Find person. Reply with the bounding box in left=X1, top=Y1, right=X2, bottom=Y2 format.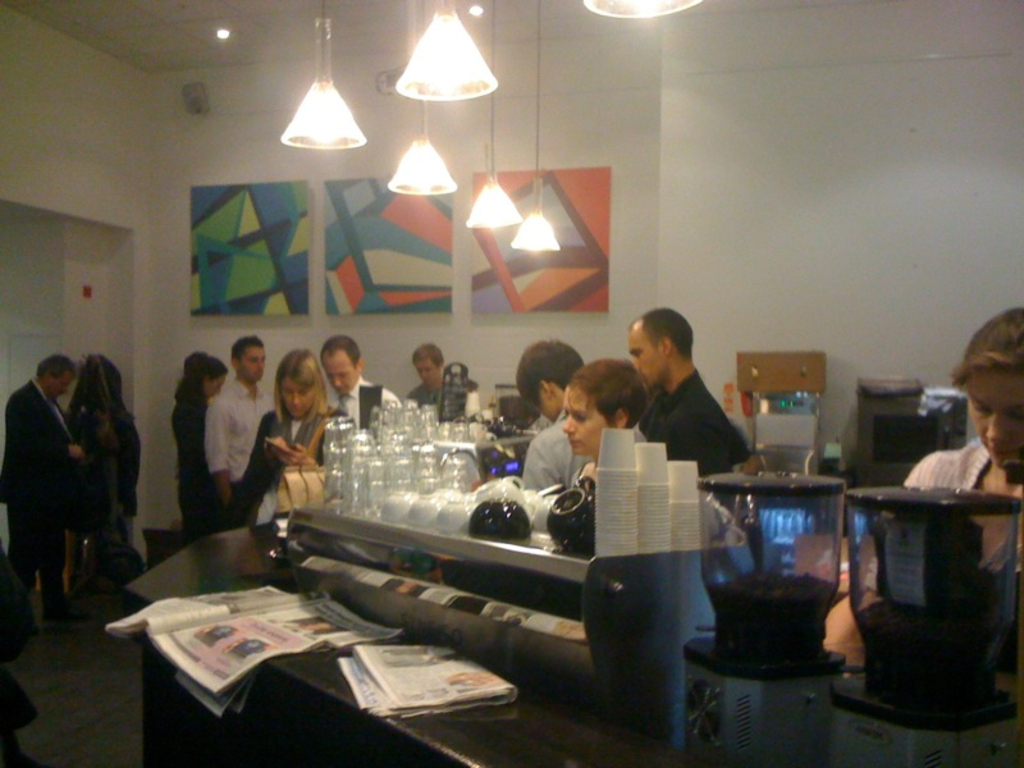
left=201, top=330, right=270, bottom=527.
